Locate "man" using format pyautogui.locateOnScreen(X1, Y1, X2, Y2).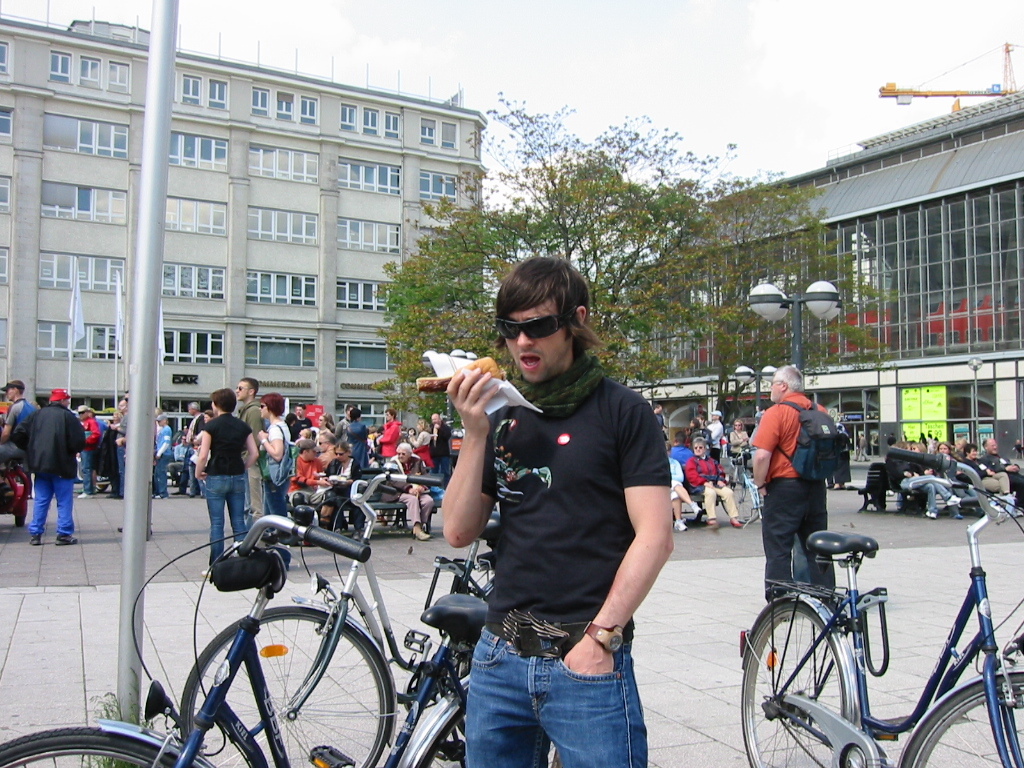
pyautogui.locateOnScreen(335, 407, 347, 439).
